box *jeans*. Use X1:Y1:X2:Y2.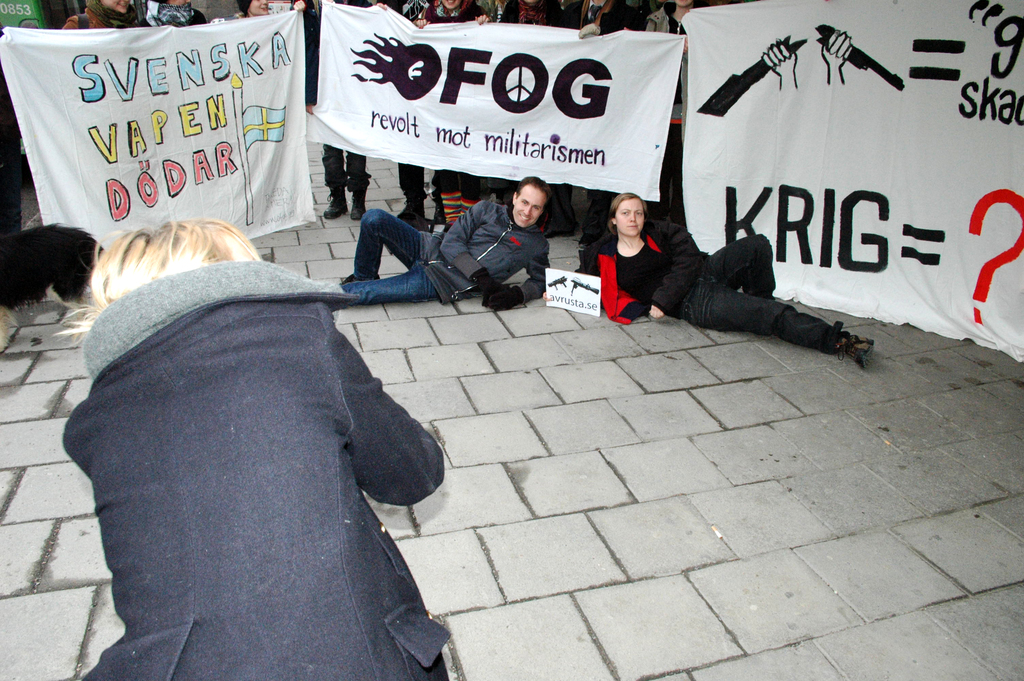
342:206:440:304.
